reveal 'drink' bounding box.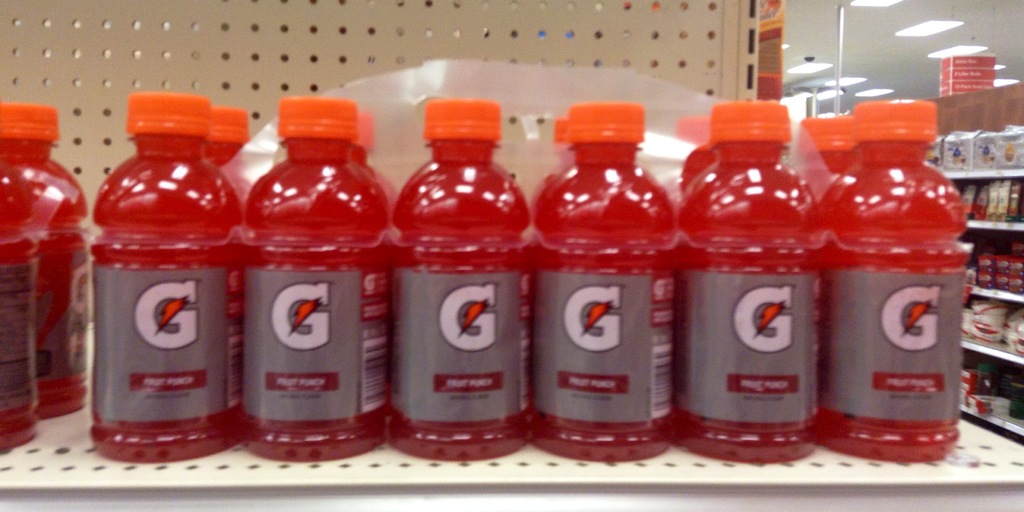
Revealed: 821:105:976:450.
